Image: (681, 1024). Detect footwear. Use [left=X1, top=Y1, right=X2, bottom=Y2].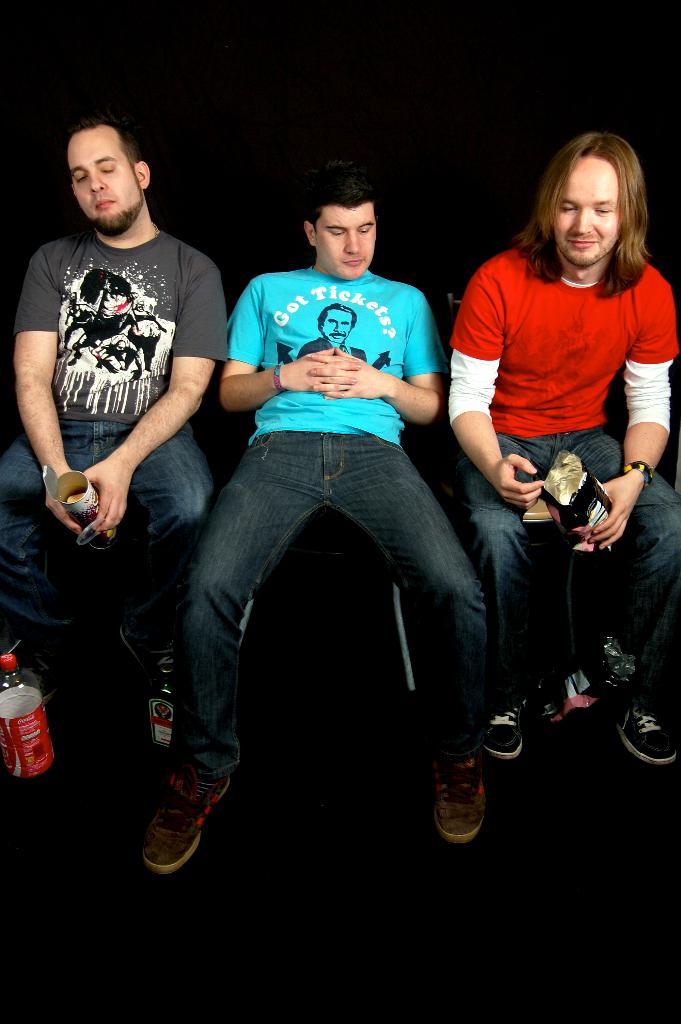
[left=477, top=708, right=531, bottom=762].
